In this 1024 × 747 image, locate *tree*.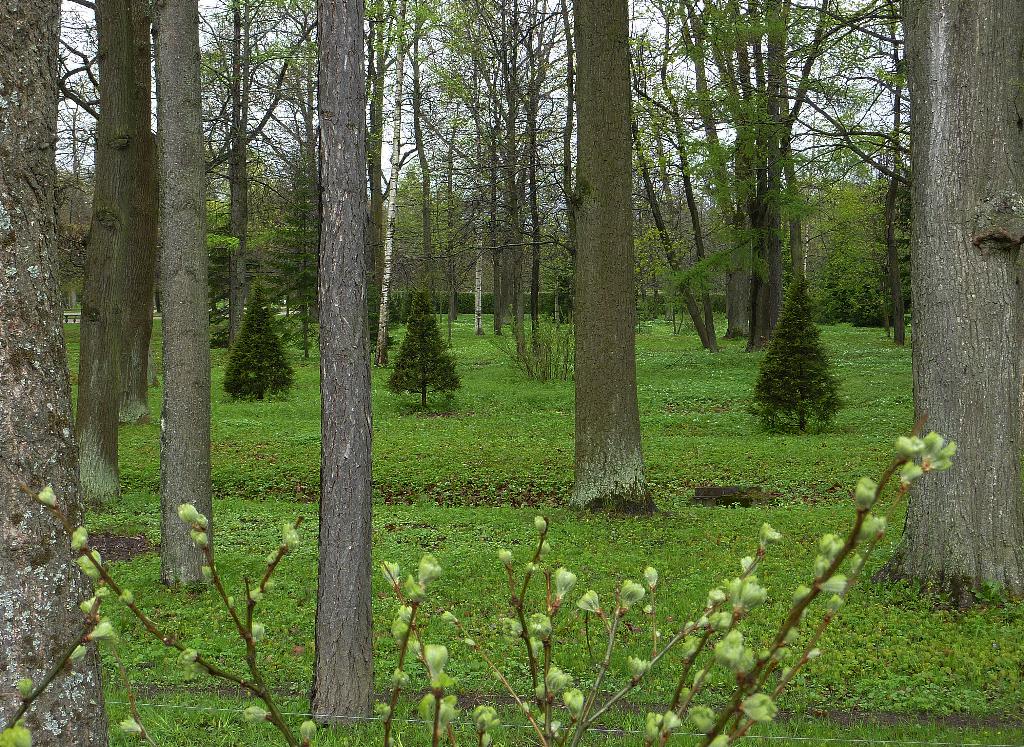
Bounding box: x1=154 y1=0 x2=215 y2=591.
